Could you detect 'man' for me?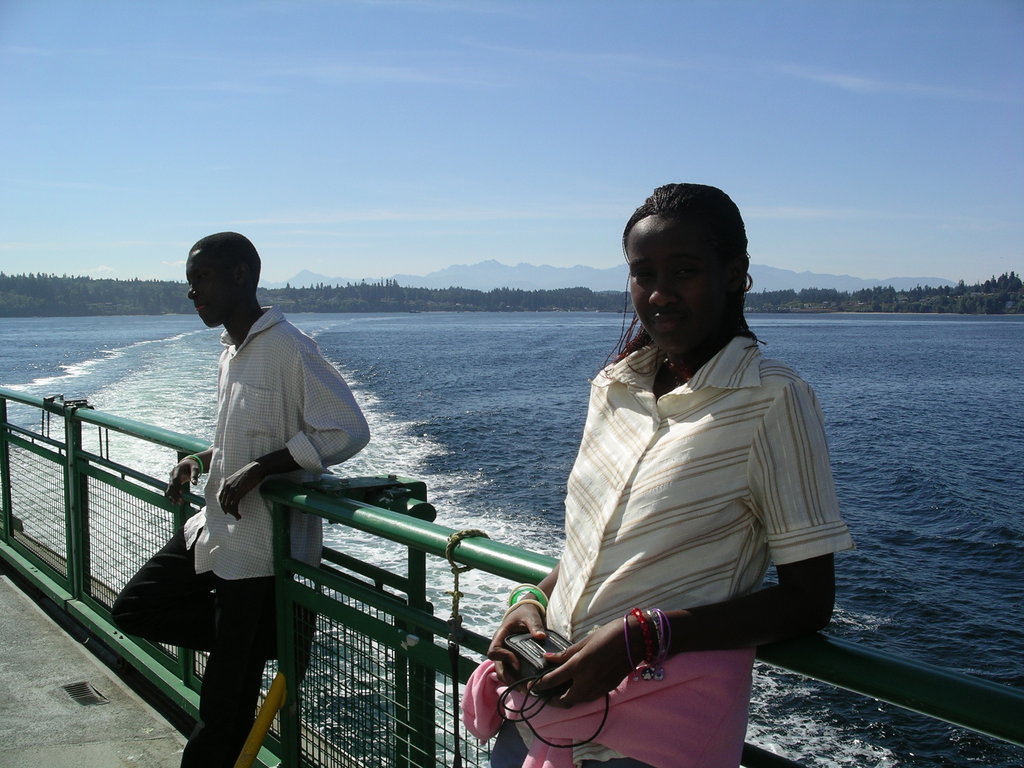
Detection result: 118 223 380 767.
